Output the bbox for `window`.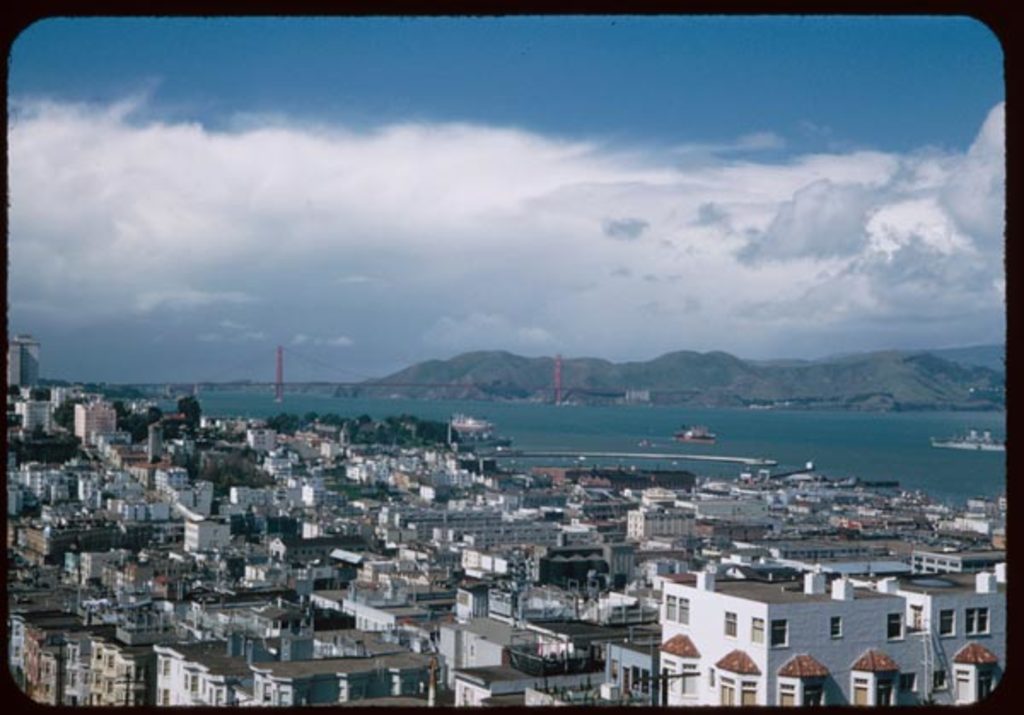
box=[771, 683, 823, 706].
